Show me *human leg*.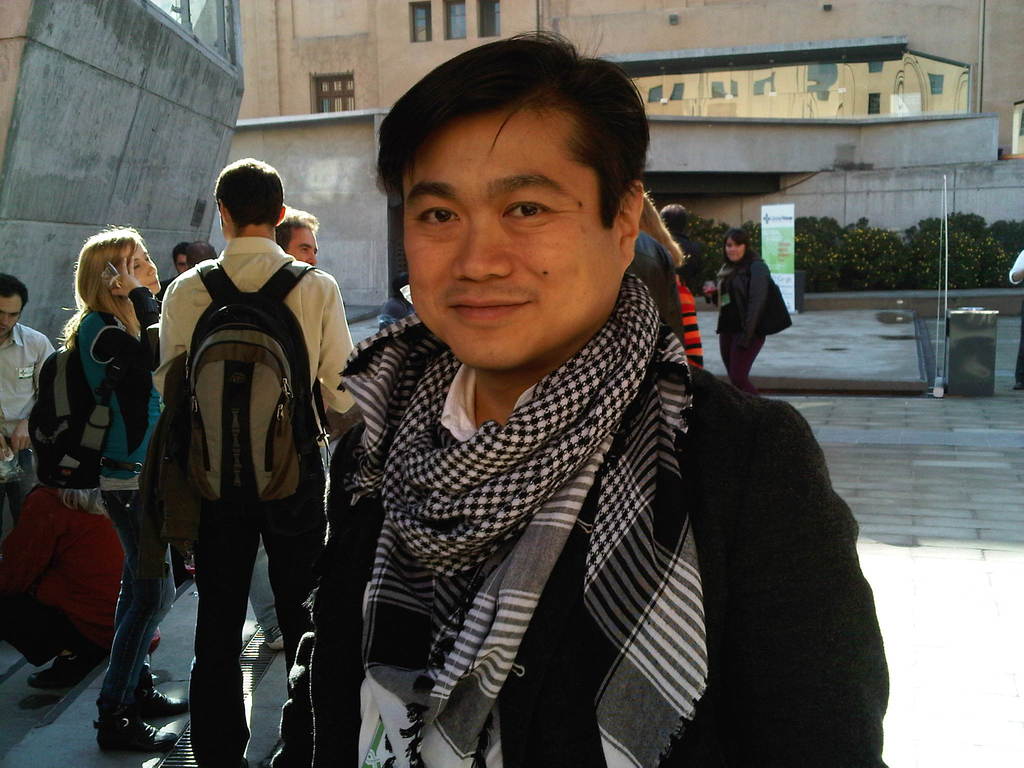
*human leg* is here: (7, 445, 36, 524).
